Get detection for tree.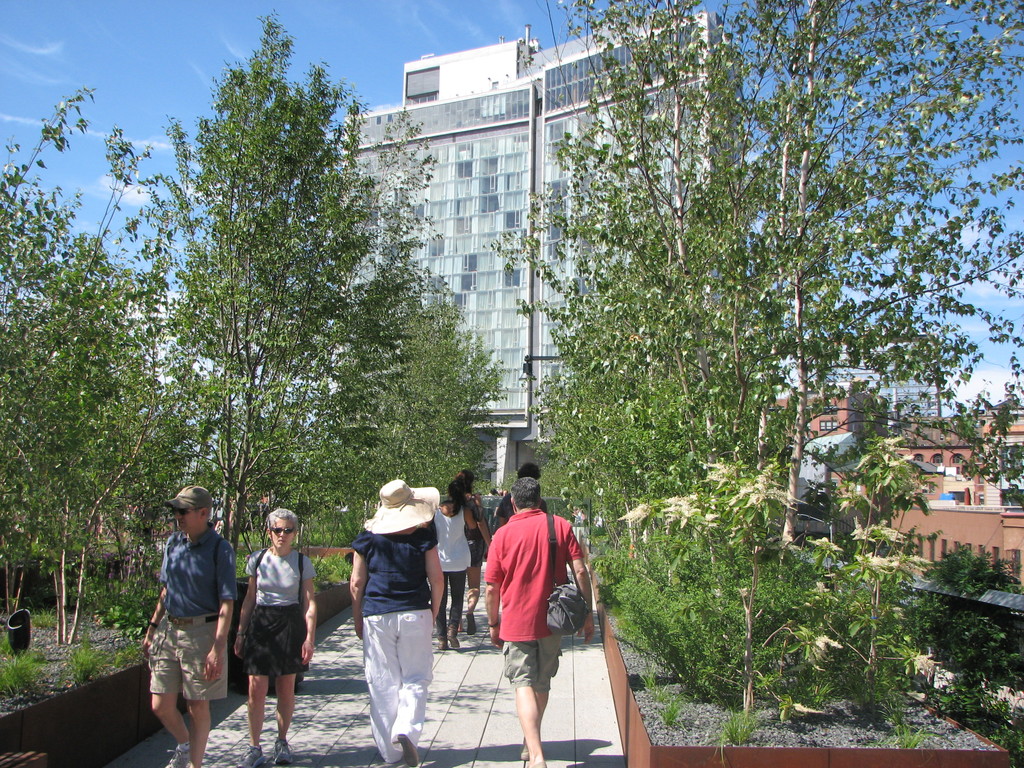
Detection: box=[0, 77, 154, 626].
